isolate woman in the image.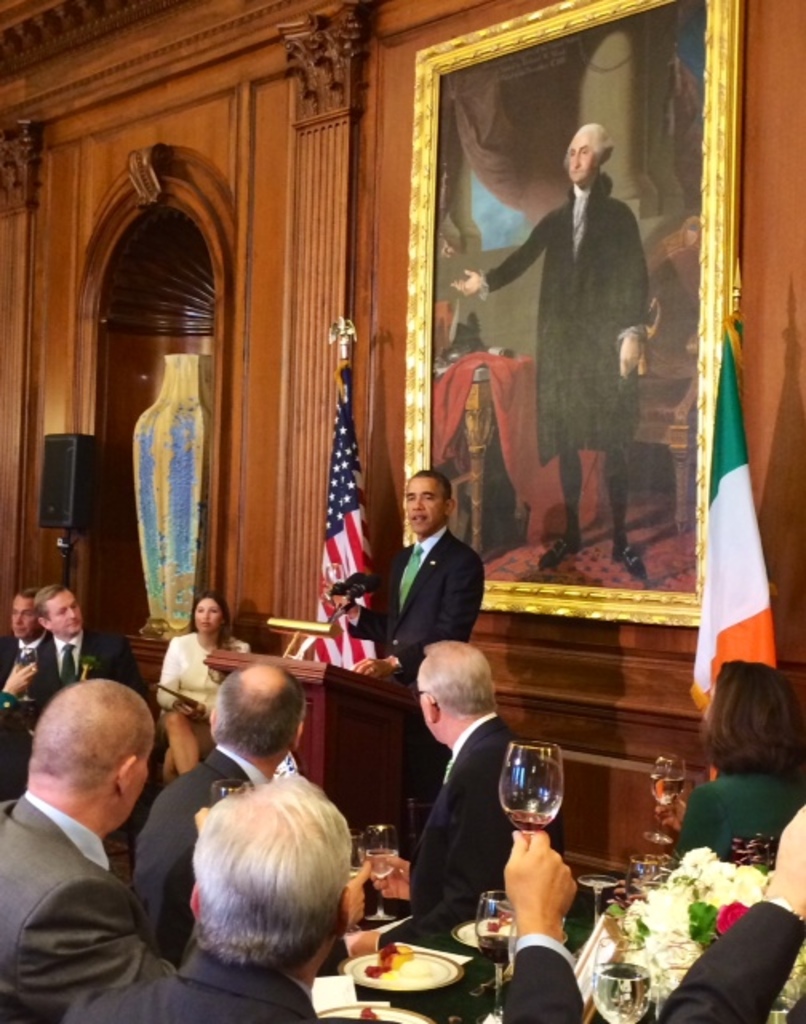
Isolated region: box(160, 590, 261, 725).
